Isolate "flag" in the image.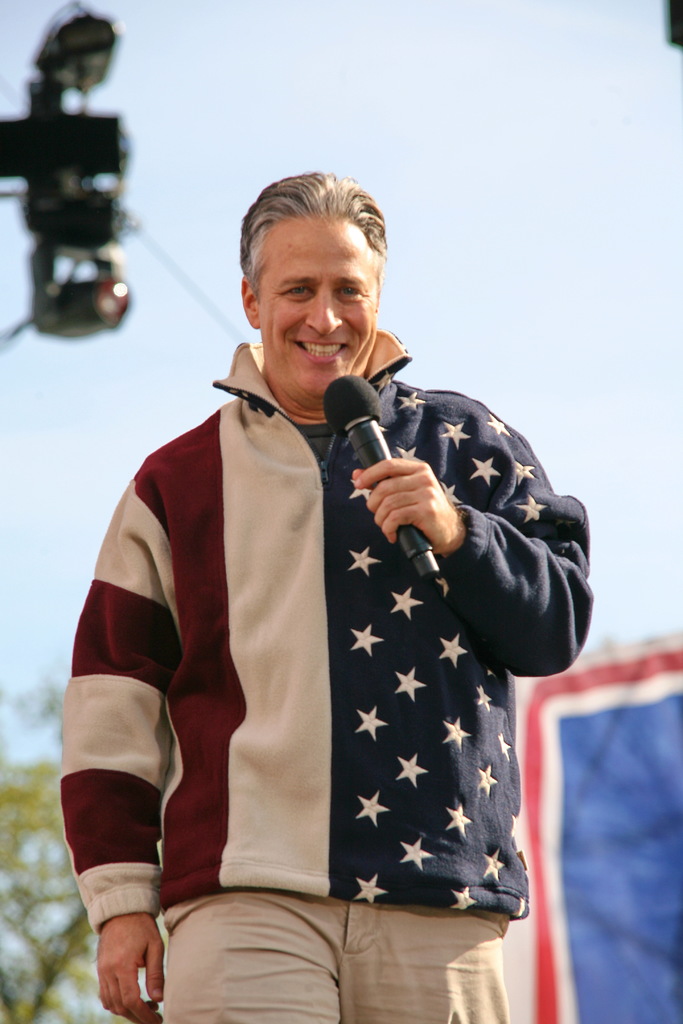
Isolated region: [left=504, top=627, right=682, bottom=1023].
